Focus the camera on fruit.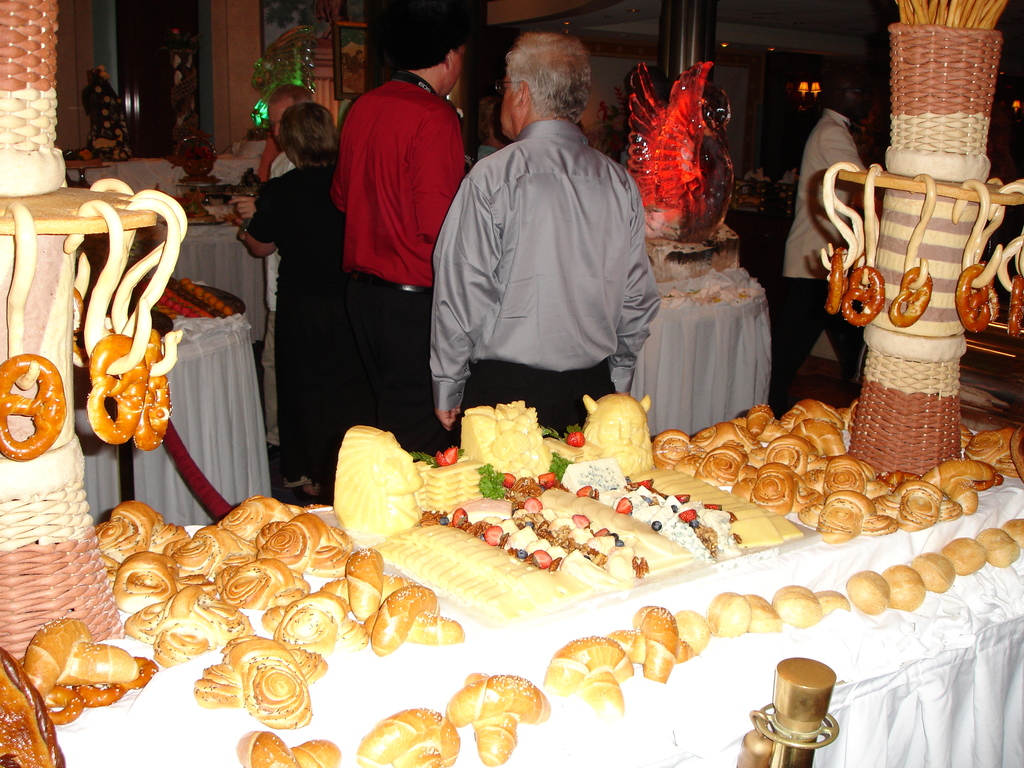
Focus region: BBox(673, 491, 687, 502).
